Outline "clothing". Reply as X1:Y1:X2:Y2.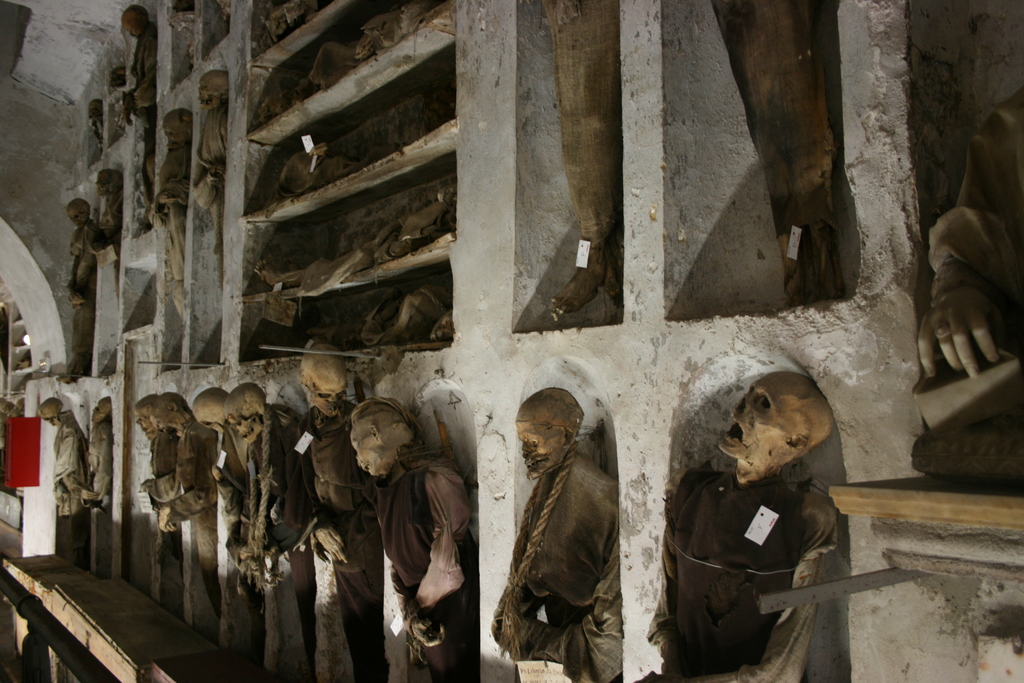
508:450:623:682.
